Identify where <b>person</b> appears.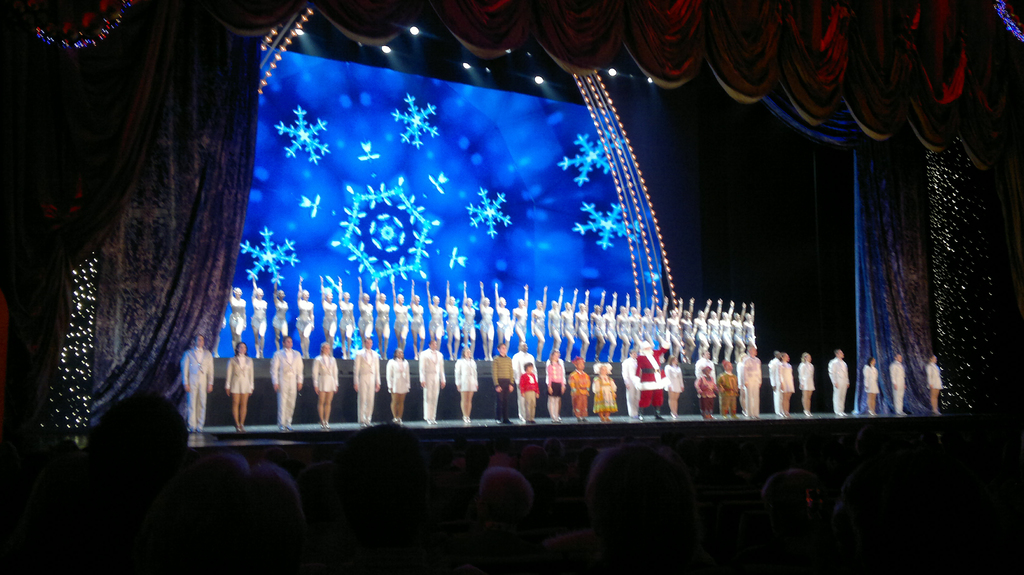
Appears at 776:352:793:418.
